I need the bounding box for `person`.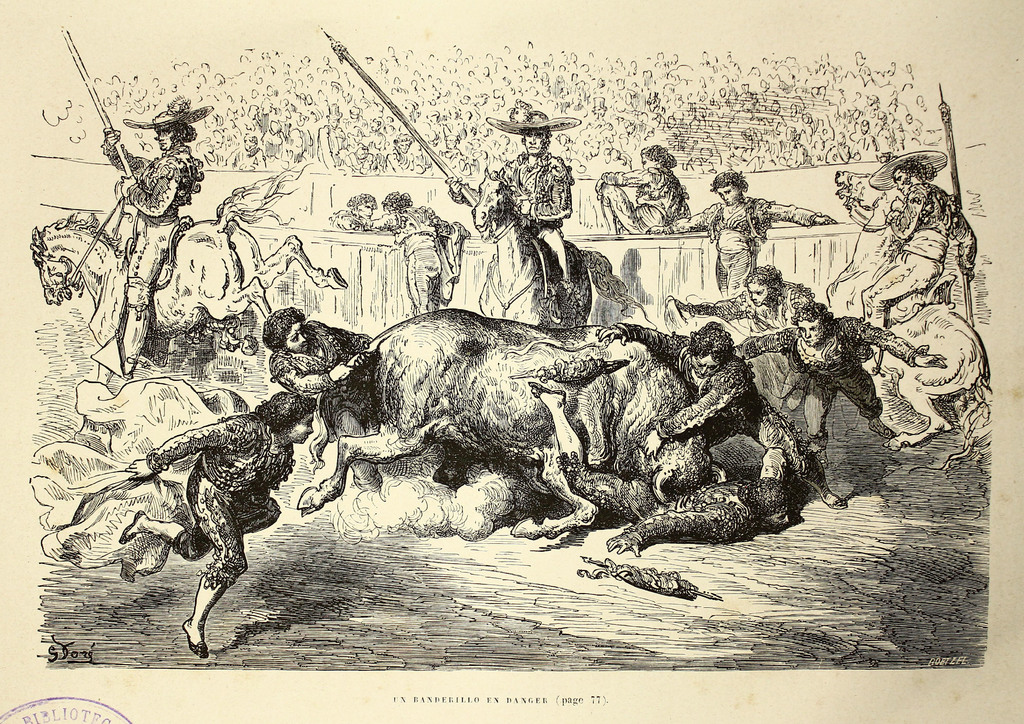
Here it is: [646,168,837,296].
